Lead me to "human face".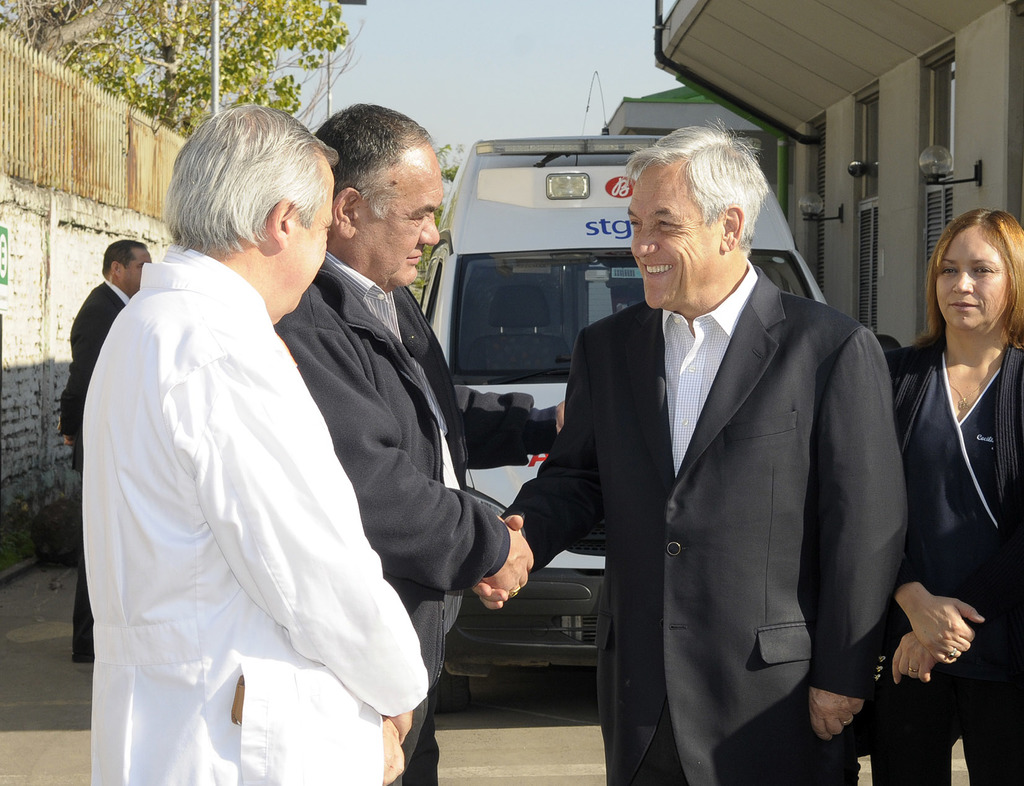
Lead to <box>629,167,725,306</box>.
